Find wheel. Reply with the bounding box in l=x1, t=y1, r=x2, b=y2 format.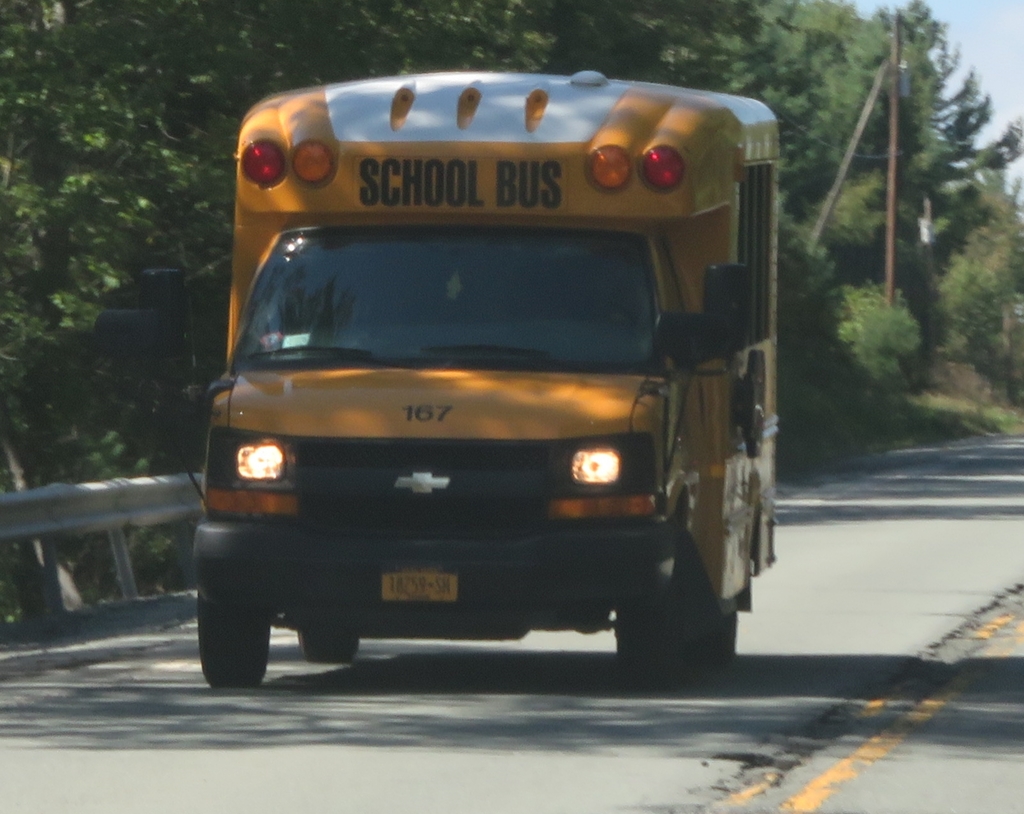
l=616, t=553, r=686, b=683.
